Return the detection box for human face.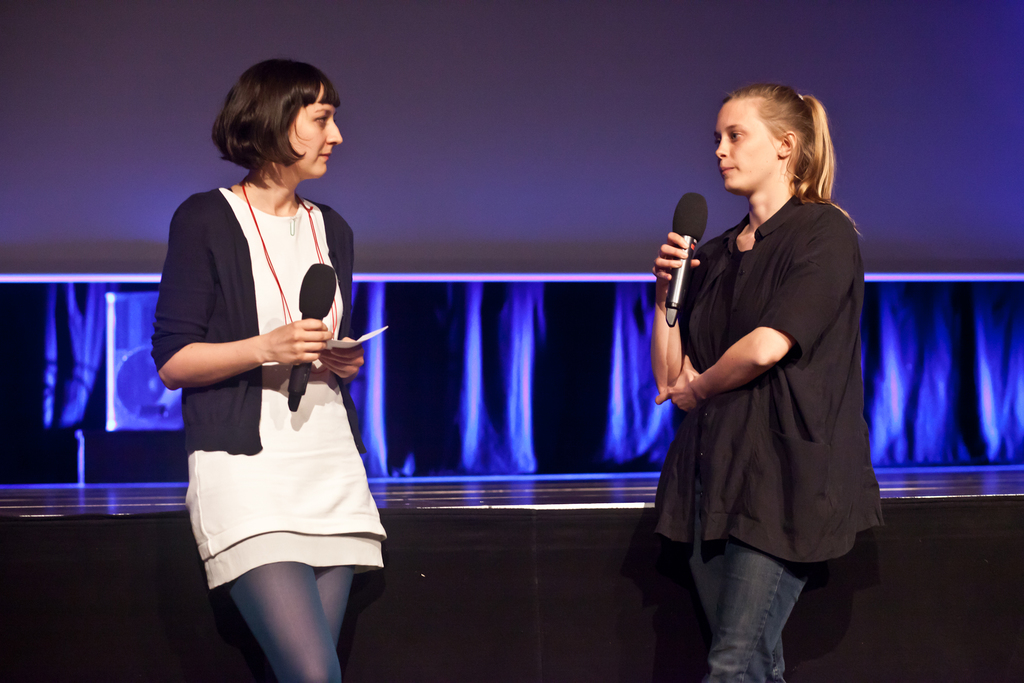
(288, 89, 340, 176).
